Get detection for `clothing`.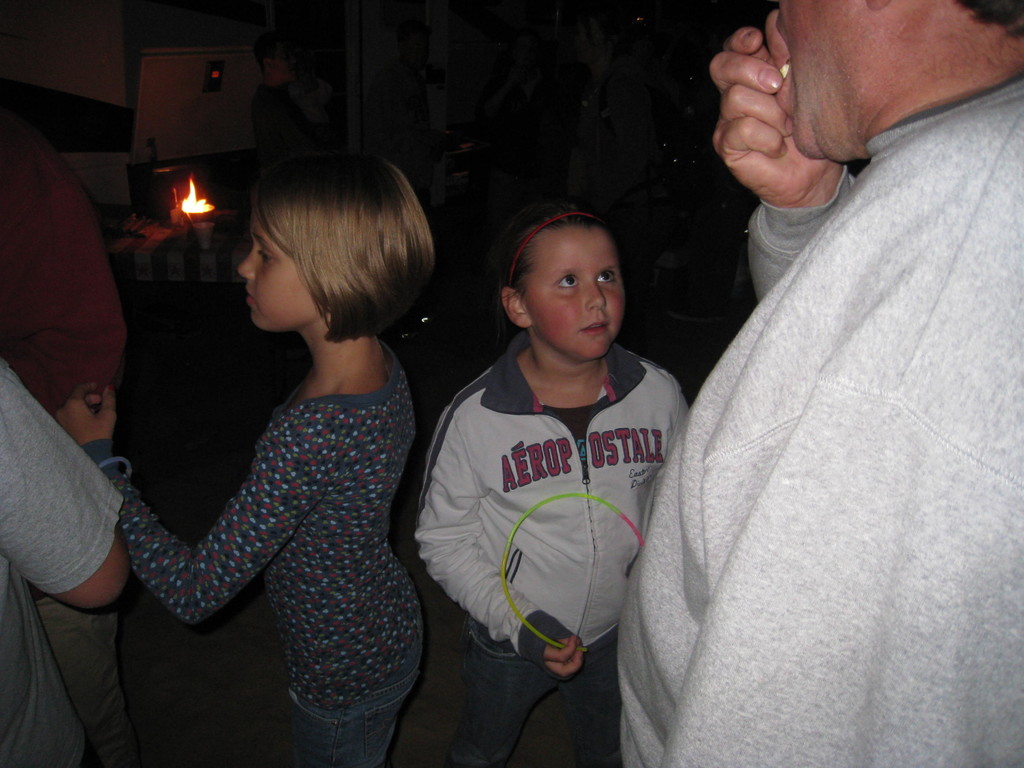
Detection: 0:111:144:766.
